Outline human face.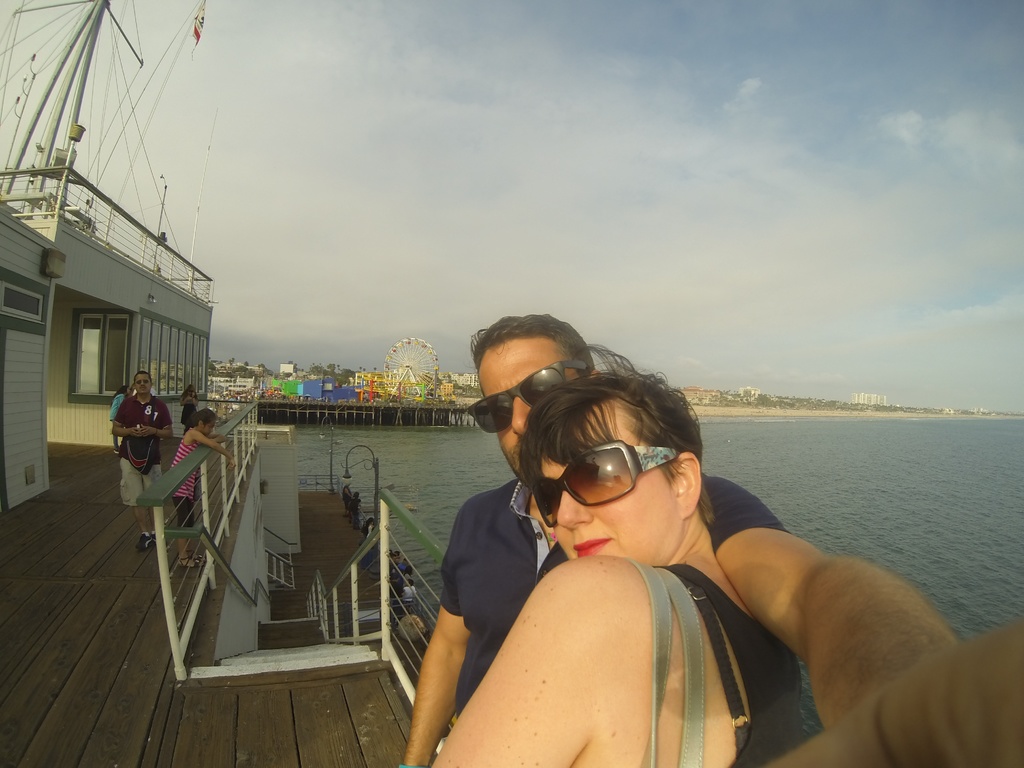
Outline: rect(475, 340, 578, 476).
